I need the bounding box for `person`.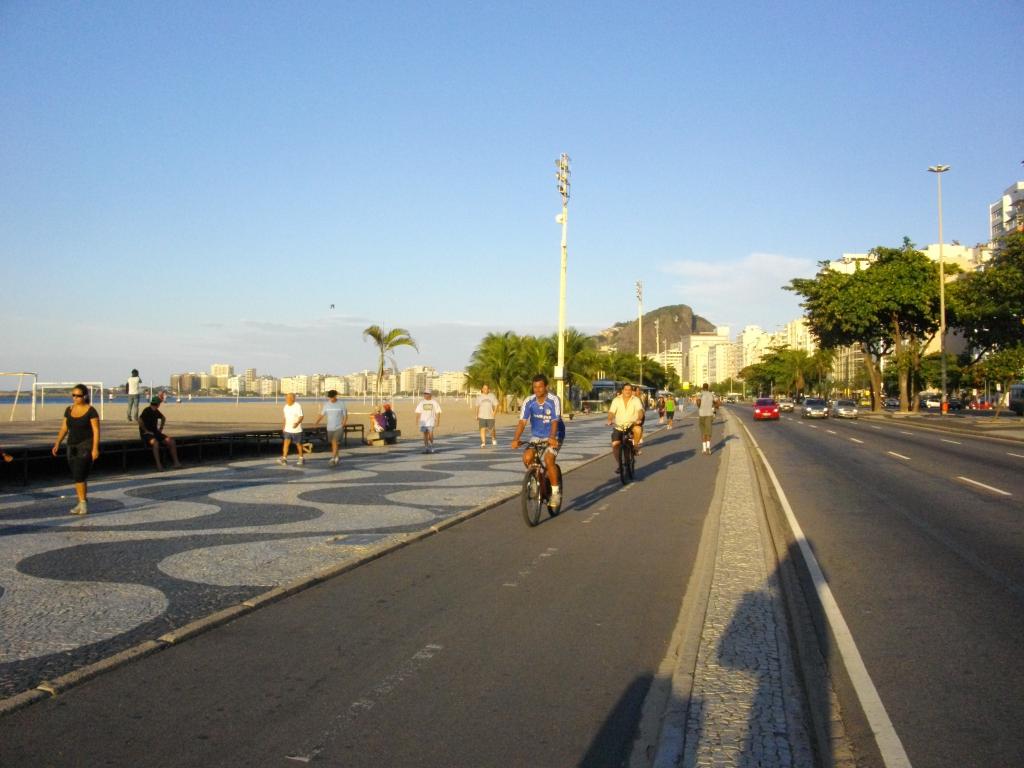
Here it is: {"x1": 122, "y1": 368, "x2": 145, "y2": 426}.
